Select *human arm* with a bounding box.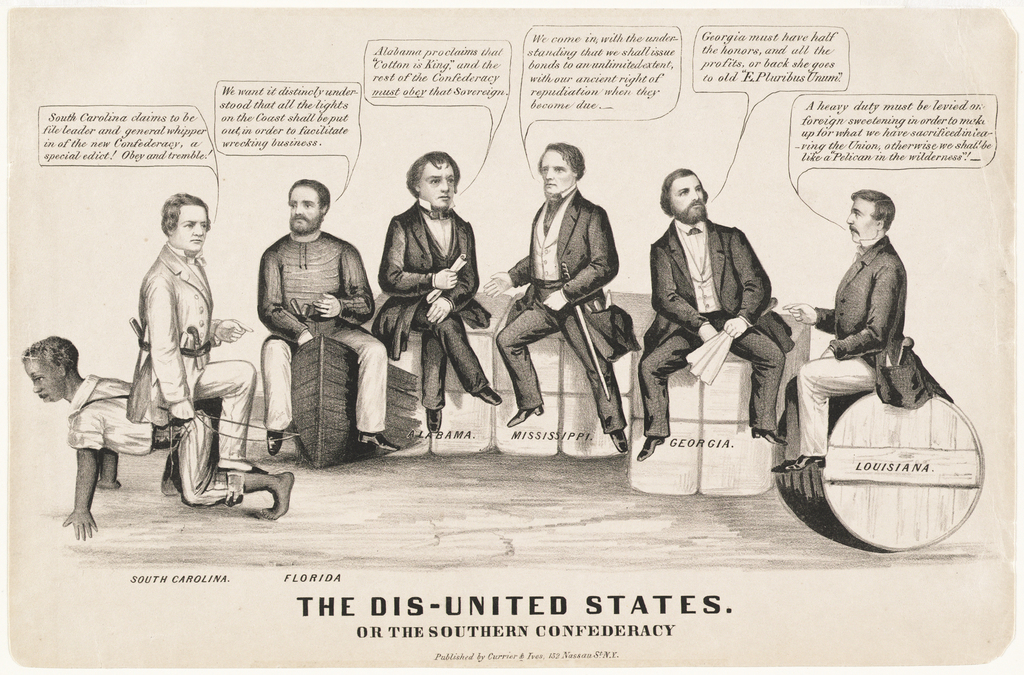
pyautogui.locateOnScreen(483, 251, 530, 299).
